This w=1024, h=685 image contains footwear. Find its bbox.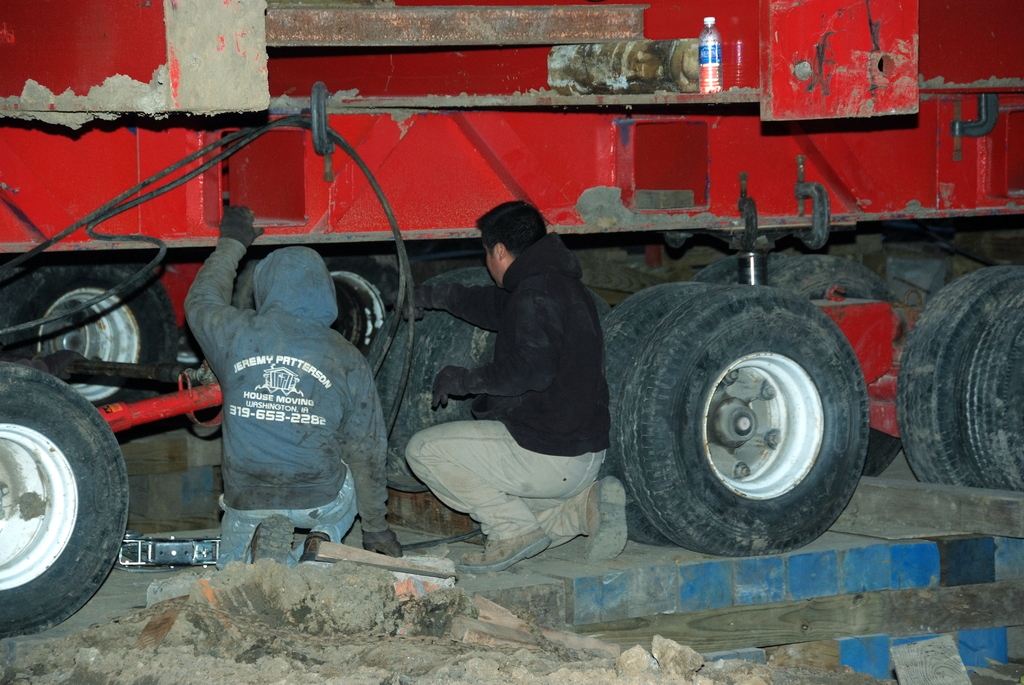
x1=462, y1=536, x2=546, y2=572.
